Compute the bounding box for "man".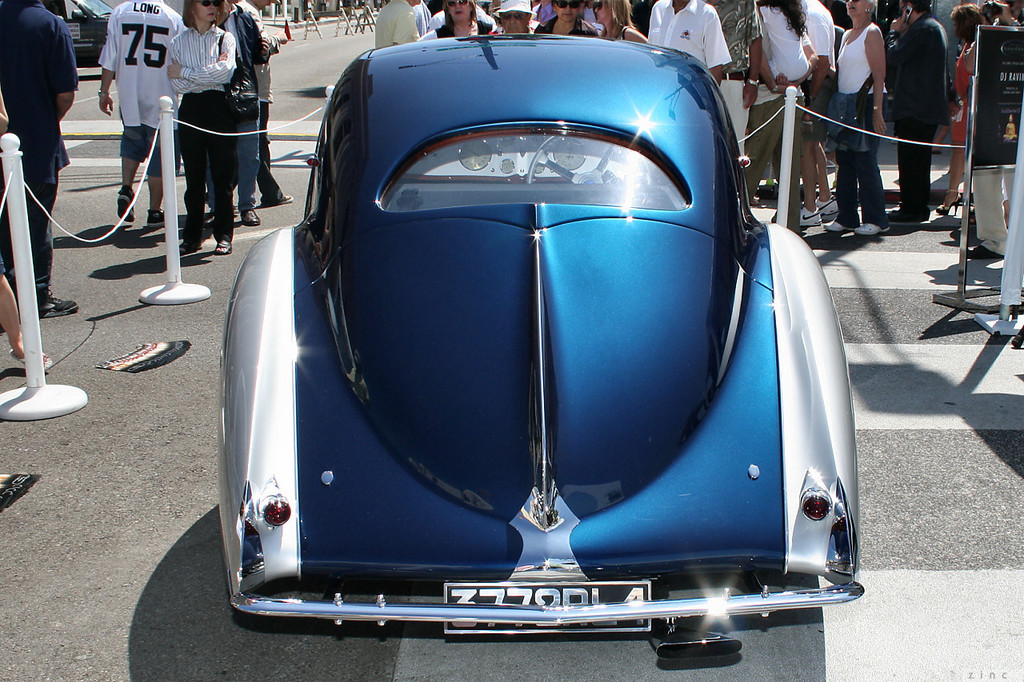
[372, 0, 421, 50].
